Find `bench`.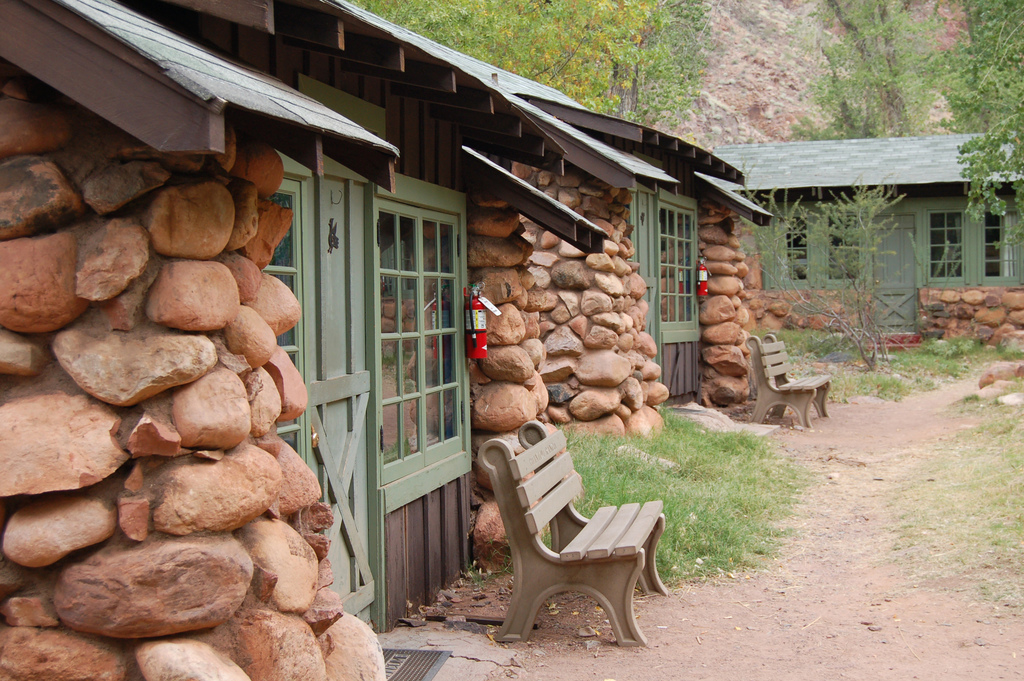
region(742, 331, 829, 430).
